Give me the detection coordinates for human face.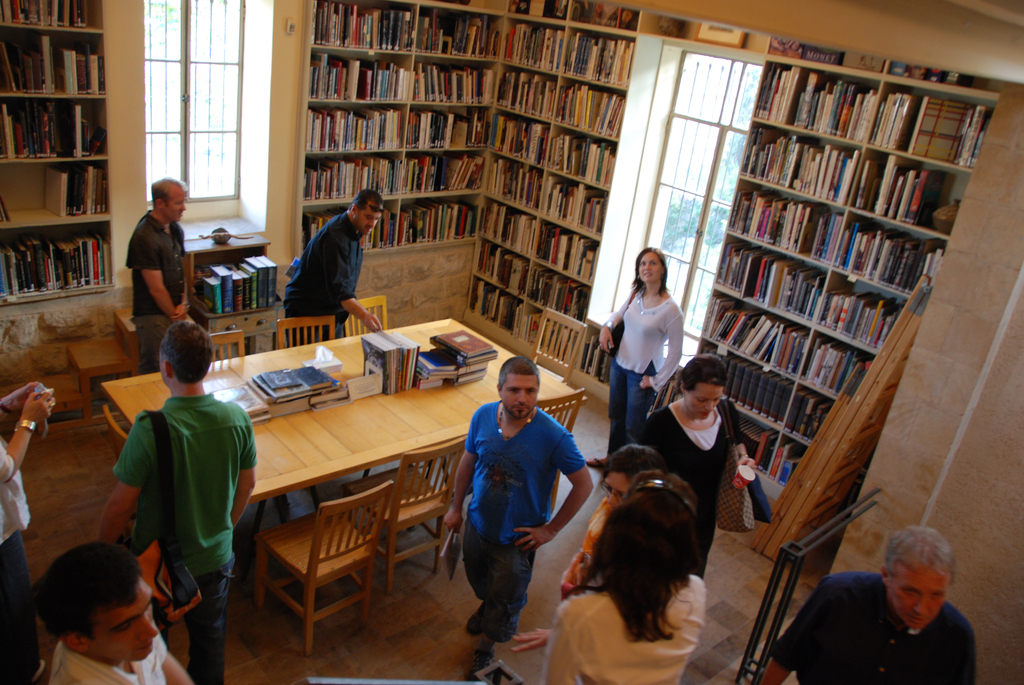
BBox(87, 578, 158, 662).
